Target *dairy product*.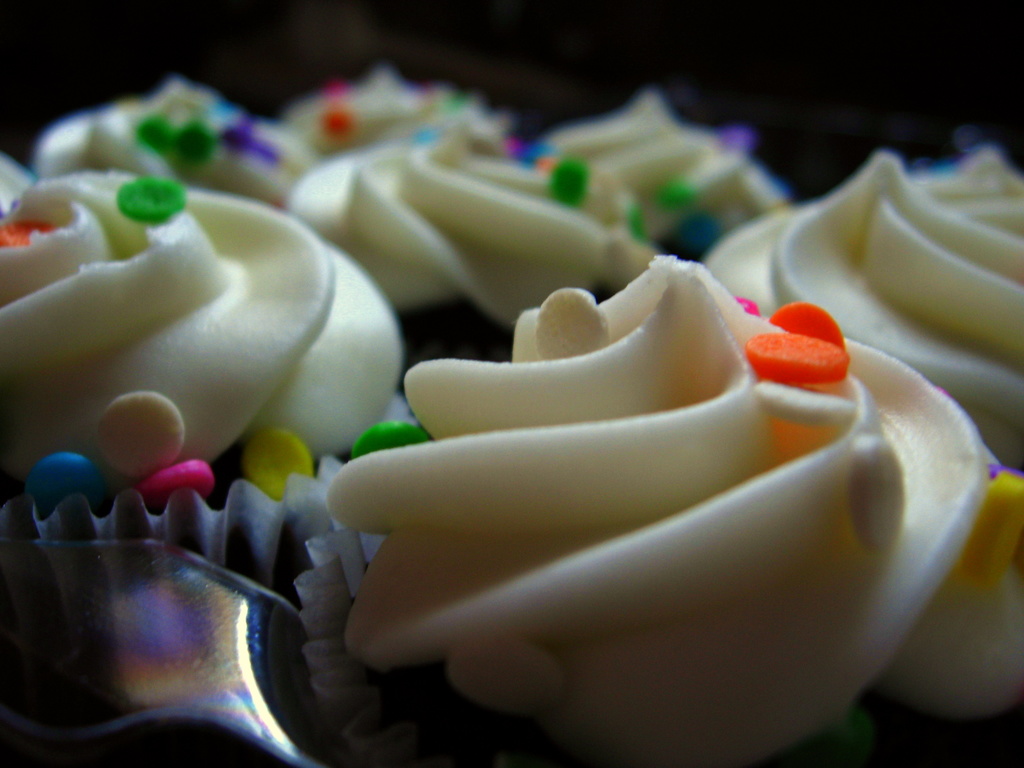
Target region: bbox(294, 63, 506, 207).
